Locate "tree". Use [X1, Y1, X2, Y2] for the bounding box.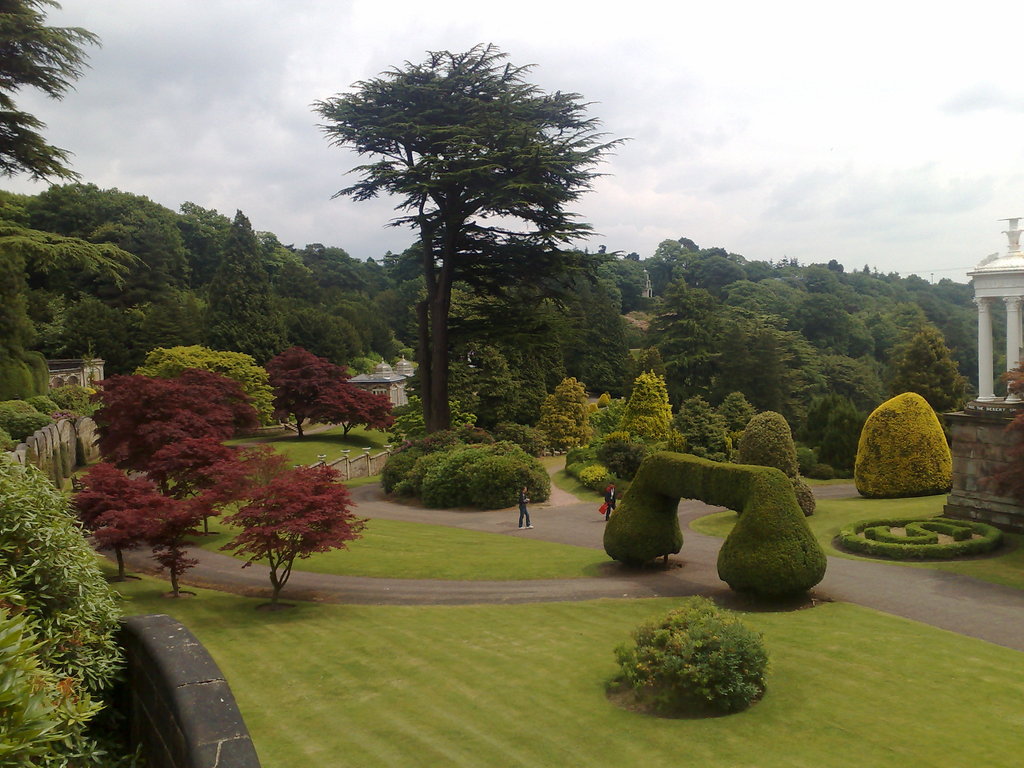
[805, 307, 879, 364].
